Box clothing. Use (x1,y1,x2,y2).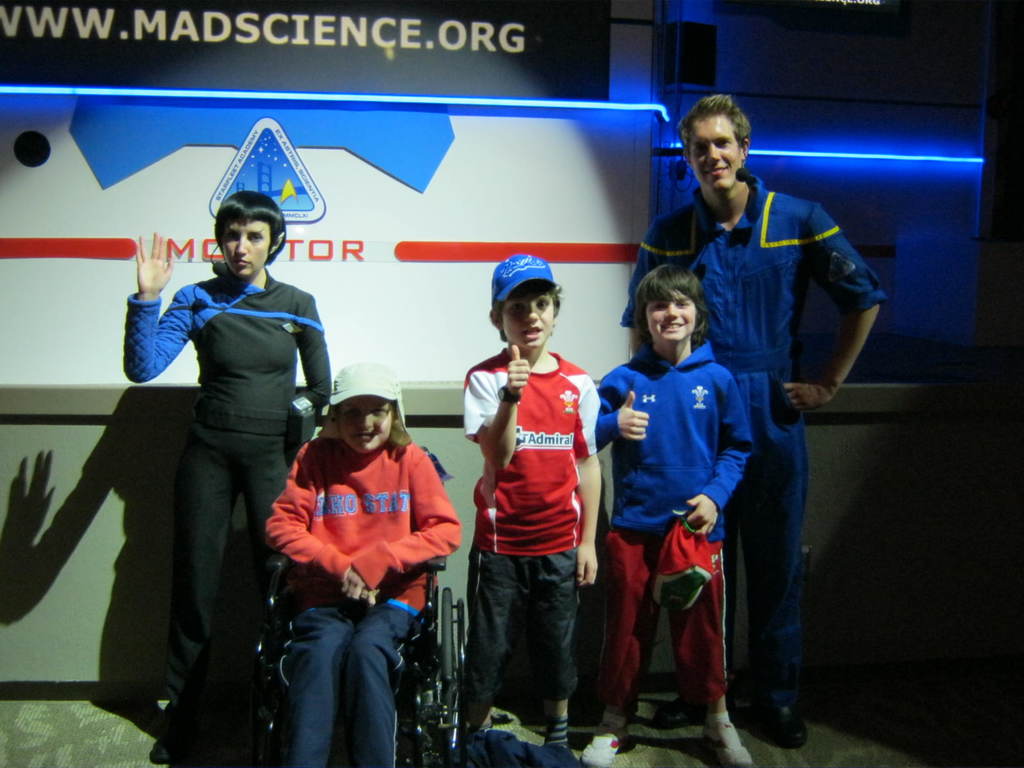
(123,276,330,691).
